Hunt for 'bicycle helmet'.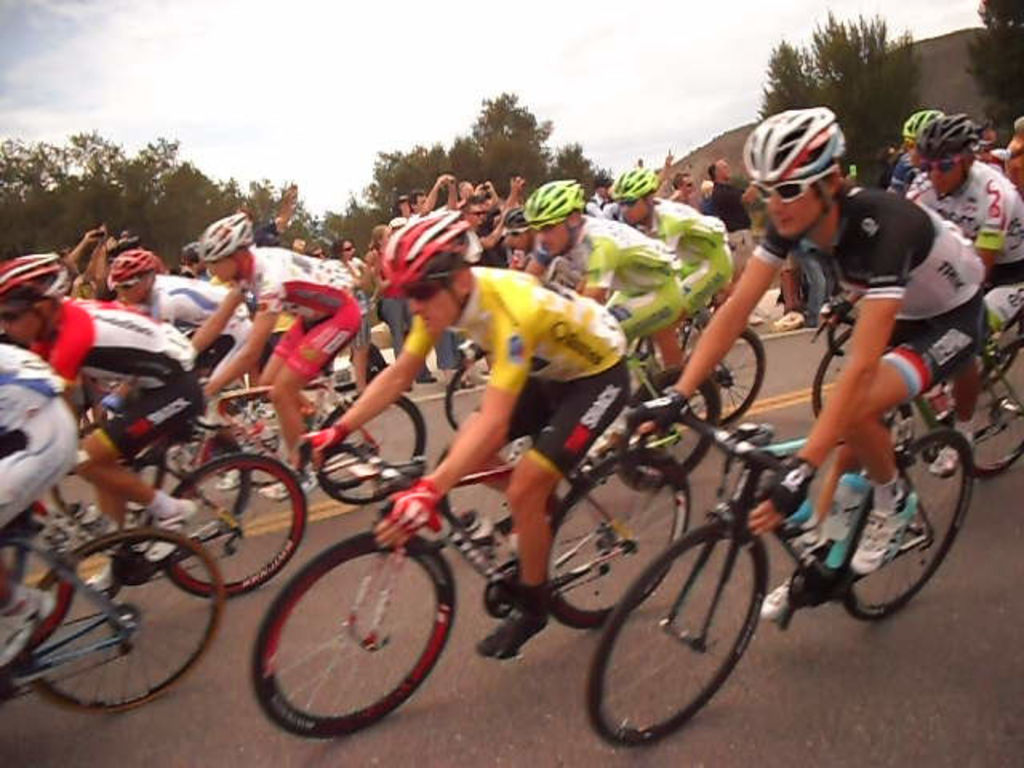
Hunted down at crop(738, 102, 851, 182).
